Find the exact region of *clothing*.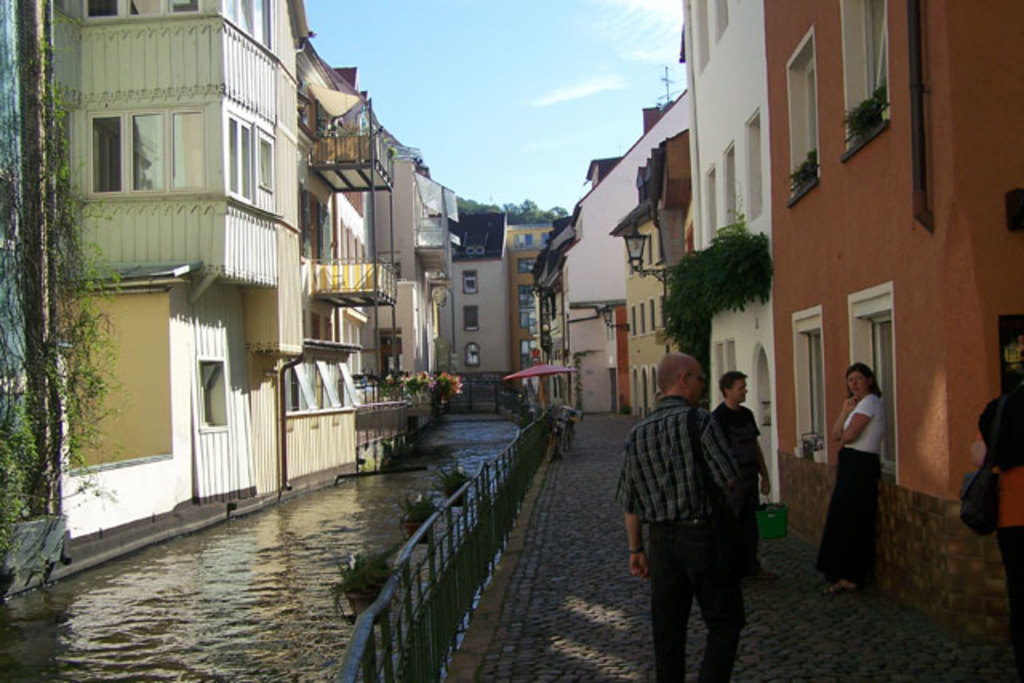
Exact region: select_region(712, 401, 763, 569).
